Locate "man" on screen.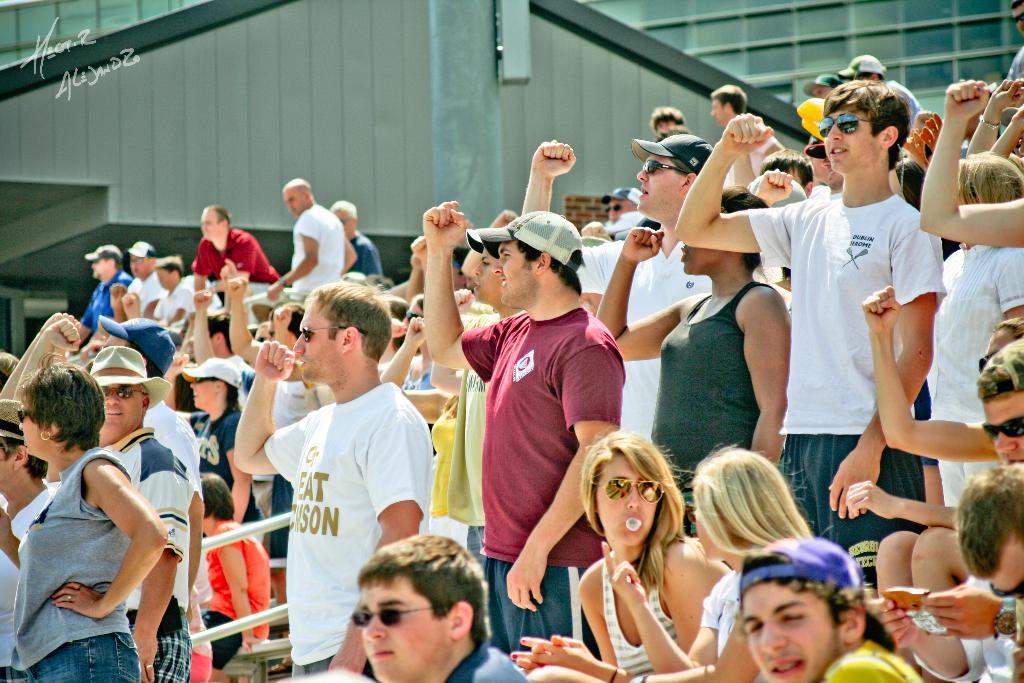
On screen at select_region(241, 275, 432, 665).
